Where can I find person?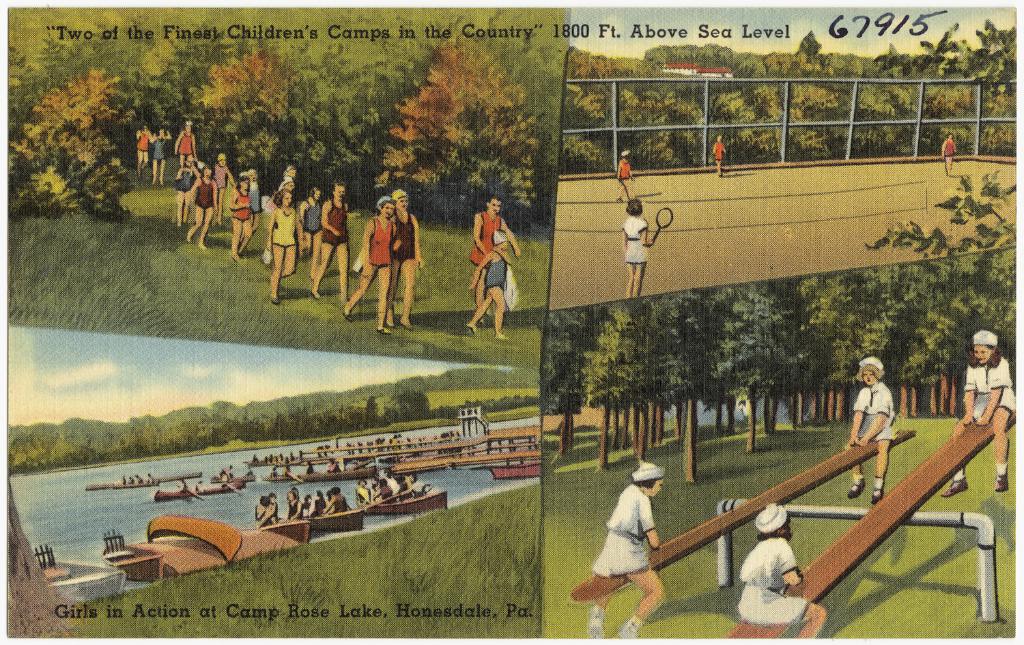
You can find it at bbox=(938, 327, 1018, 497).
